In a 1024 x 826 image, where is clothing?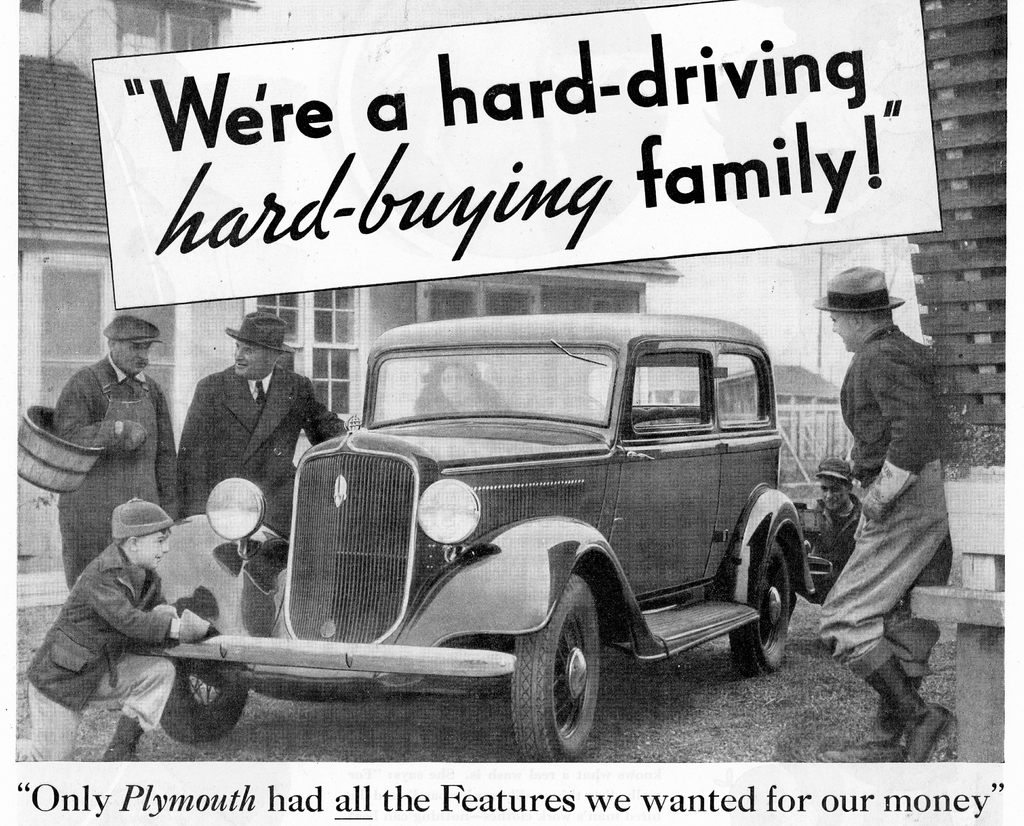
locate(22, 539, 174, 760).
